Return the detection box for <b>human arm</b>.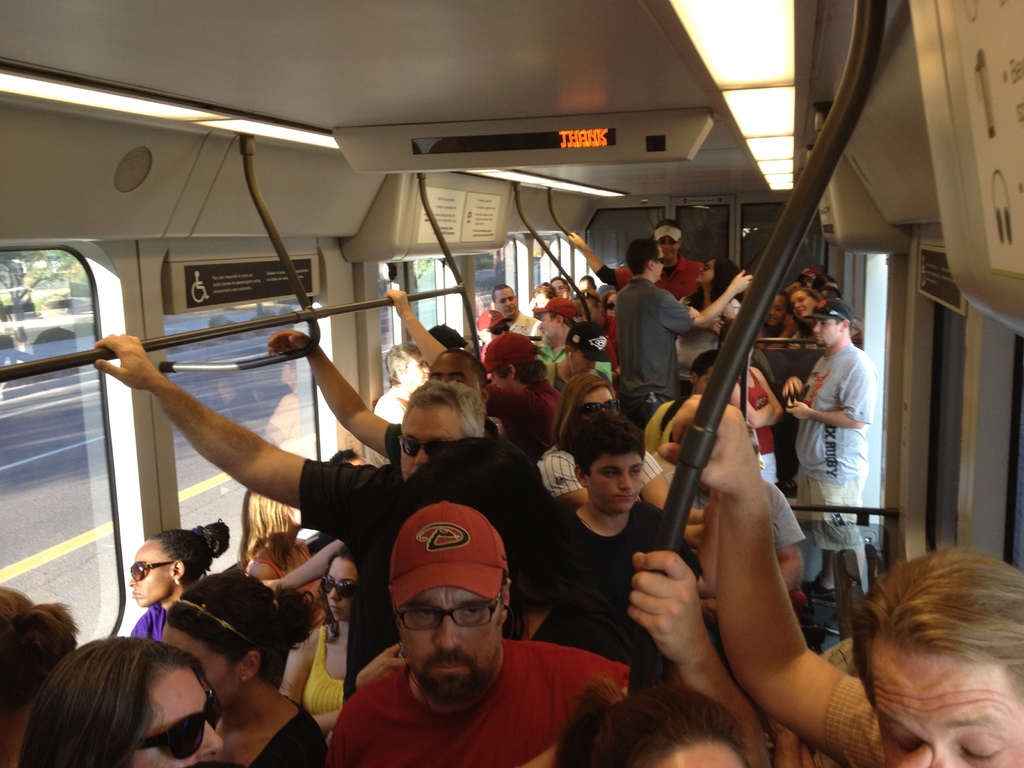
select_region(531, 318, 547, 333).
